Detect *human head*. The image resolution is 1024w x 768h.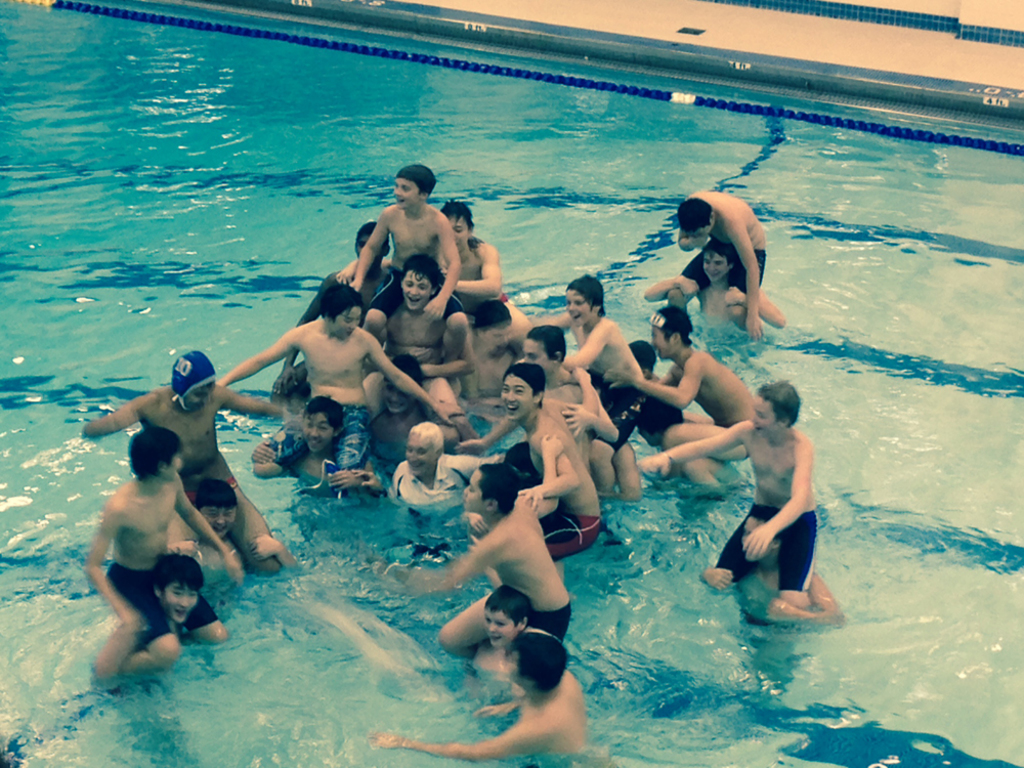
509, 630, 568, 699.
